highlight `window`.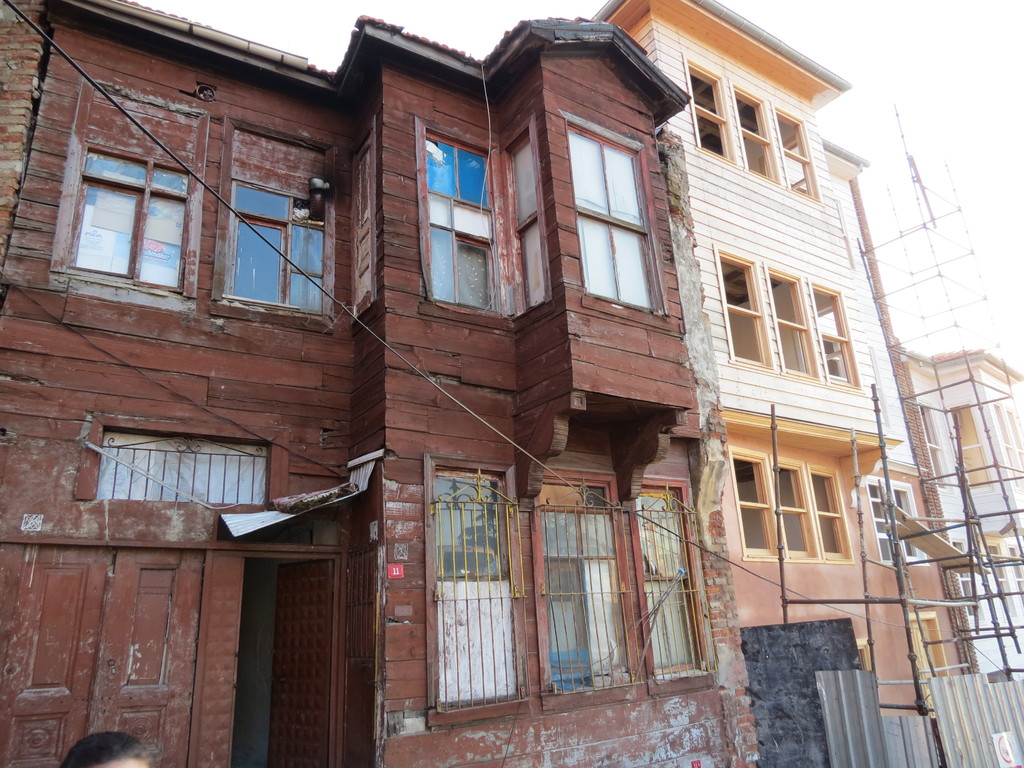
Highlighted region: box(712, 253, 769, 368).
